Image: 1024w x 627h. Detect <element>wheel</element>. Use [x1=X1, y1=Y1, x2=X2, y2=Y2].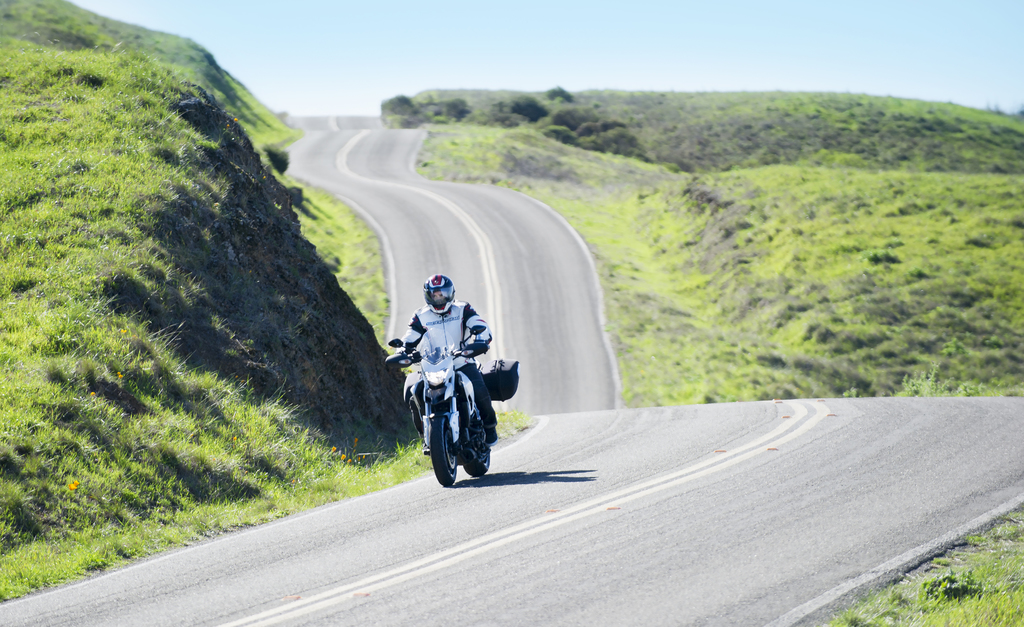
[x1=463, y1=428, x2=491, y2=475].
